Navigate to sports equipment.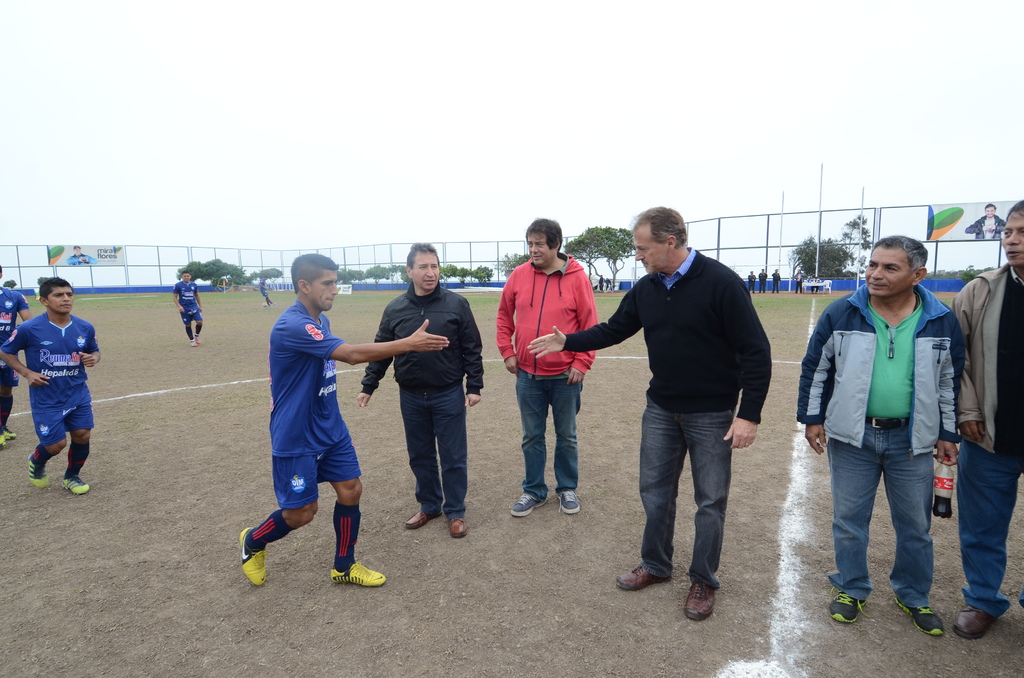
Navigation target: box=[332, 560, 387, 592].
